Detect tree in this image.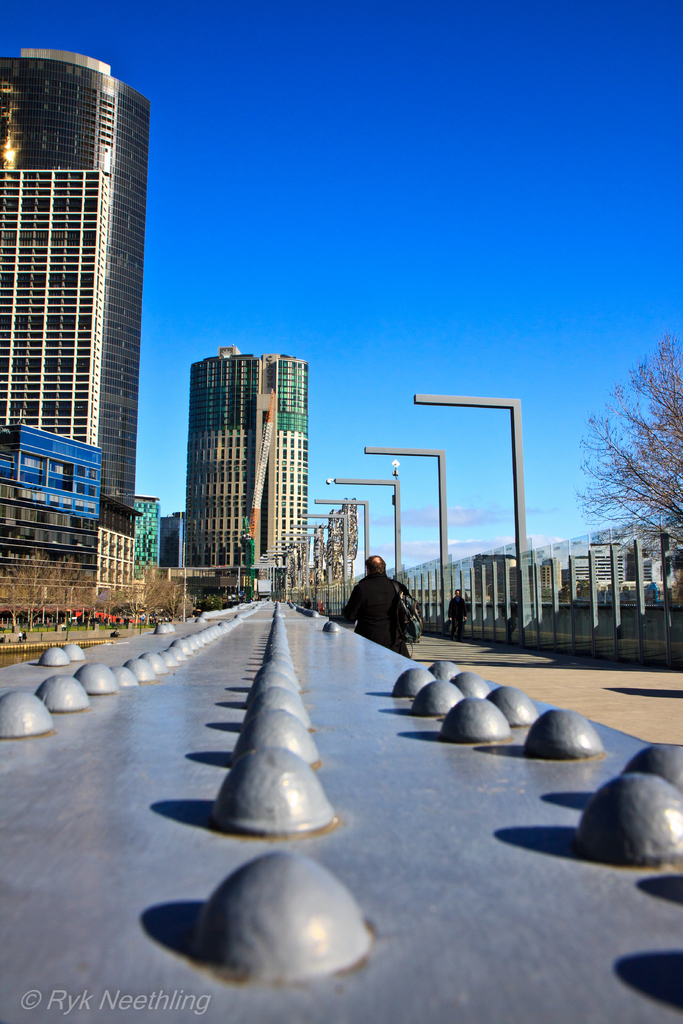
Detection: [x1=0, y1=559, x2=37, y2=640].
